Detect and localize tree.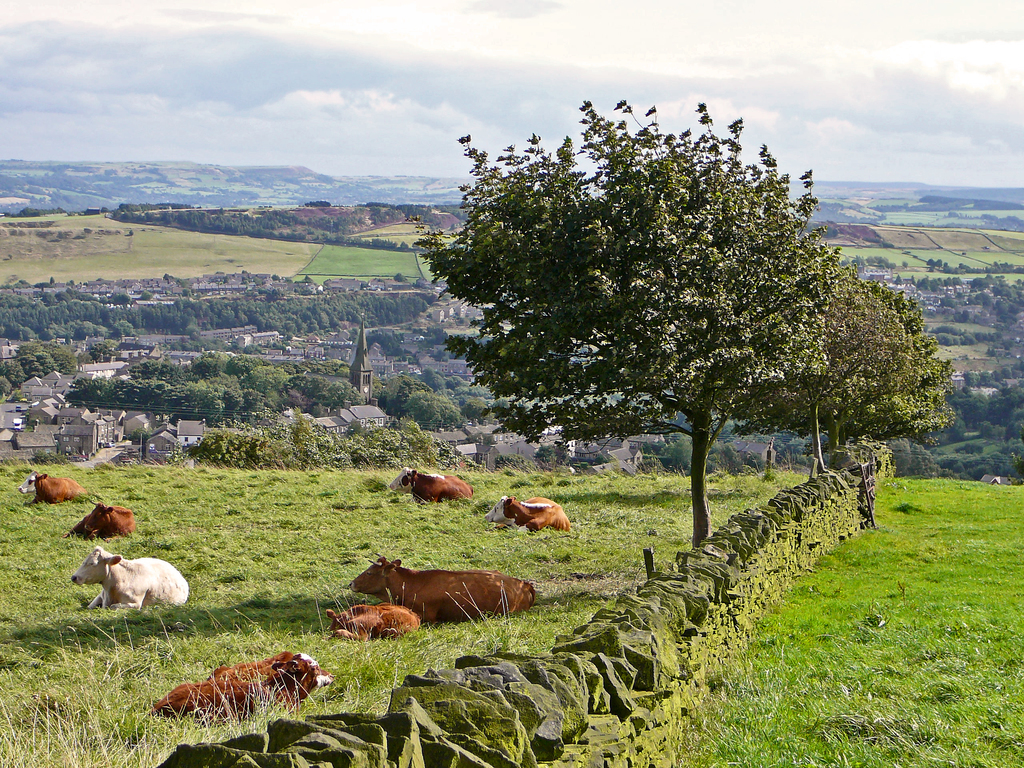
Localized at <box>924,258,935,269</box>.
